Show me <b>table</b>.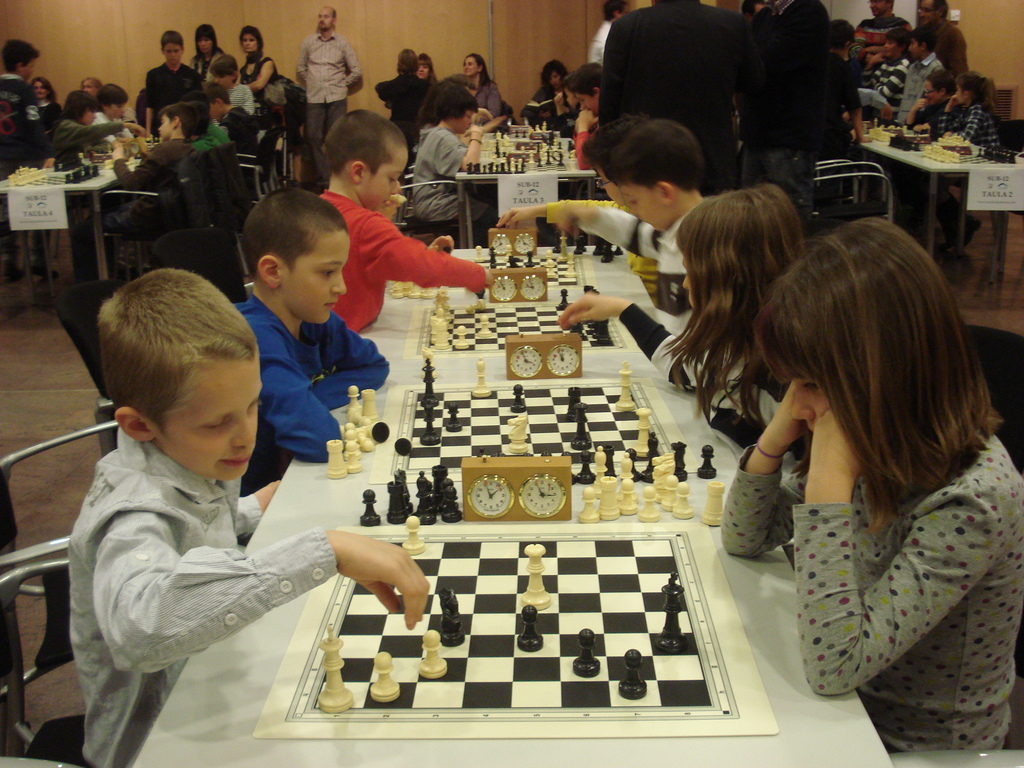
<b>table</b> is here: [left=3, top=159, right=140, bottom=277].
